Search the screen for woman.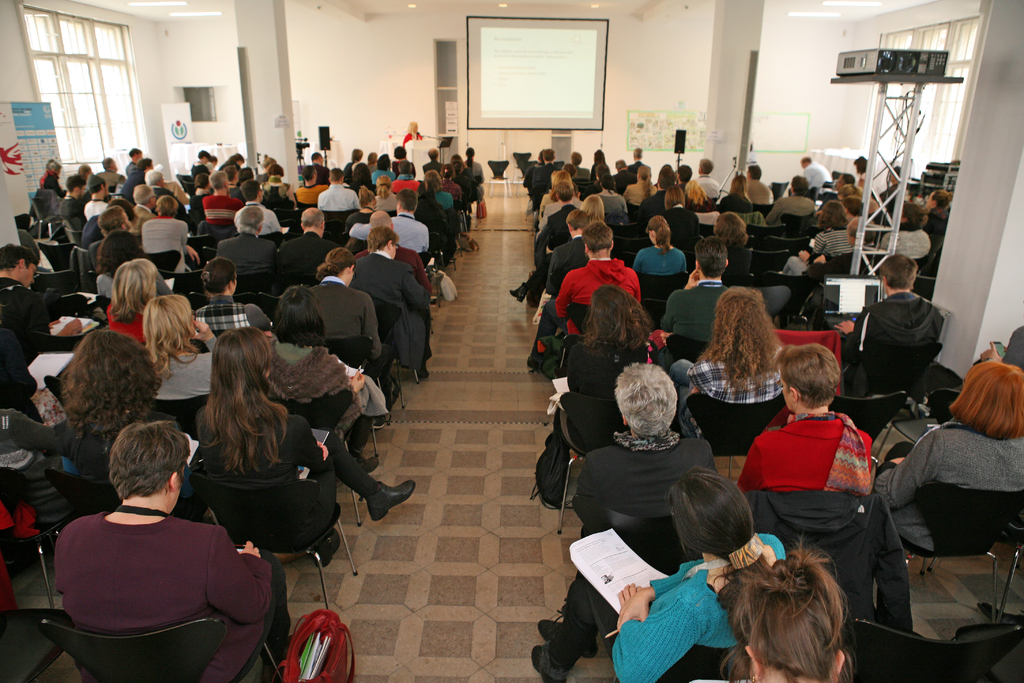
Found at <box>265,282,394,473</box>.
